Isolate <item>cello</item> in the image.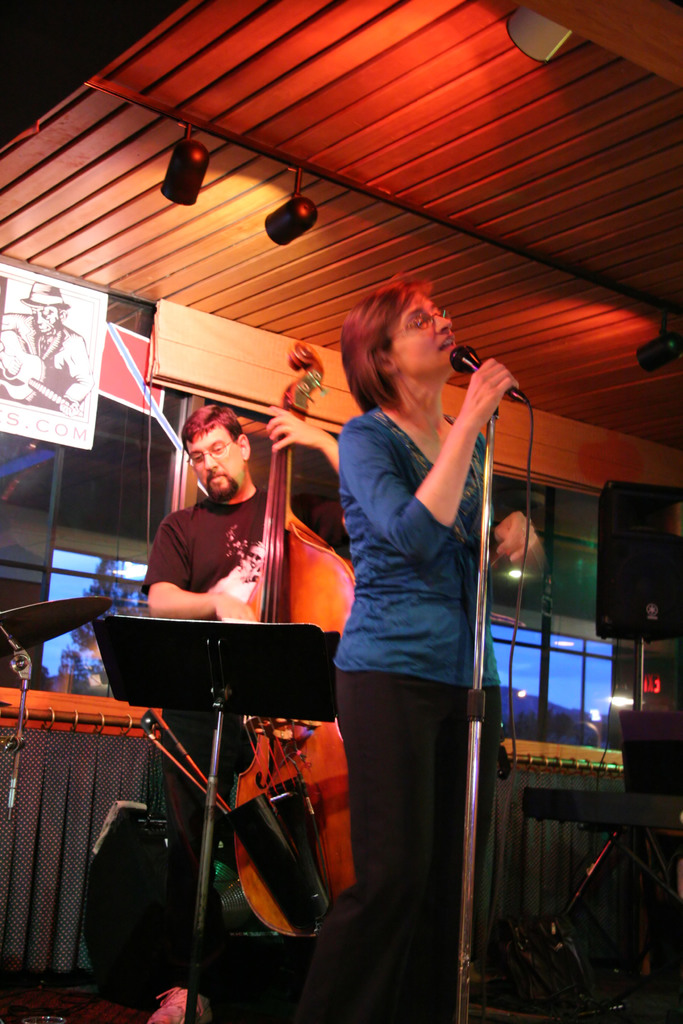
Isolated region: pyautogui.locateOnScreen(211, 342, 360, 1023).
